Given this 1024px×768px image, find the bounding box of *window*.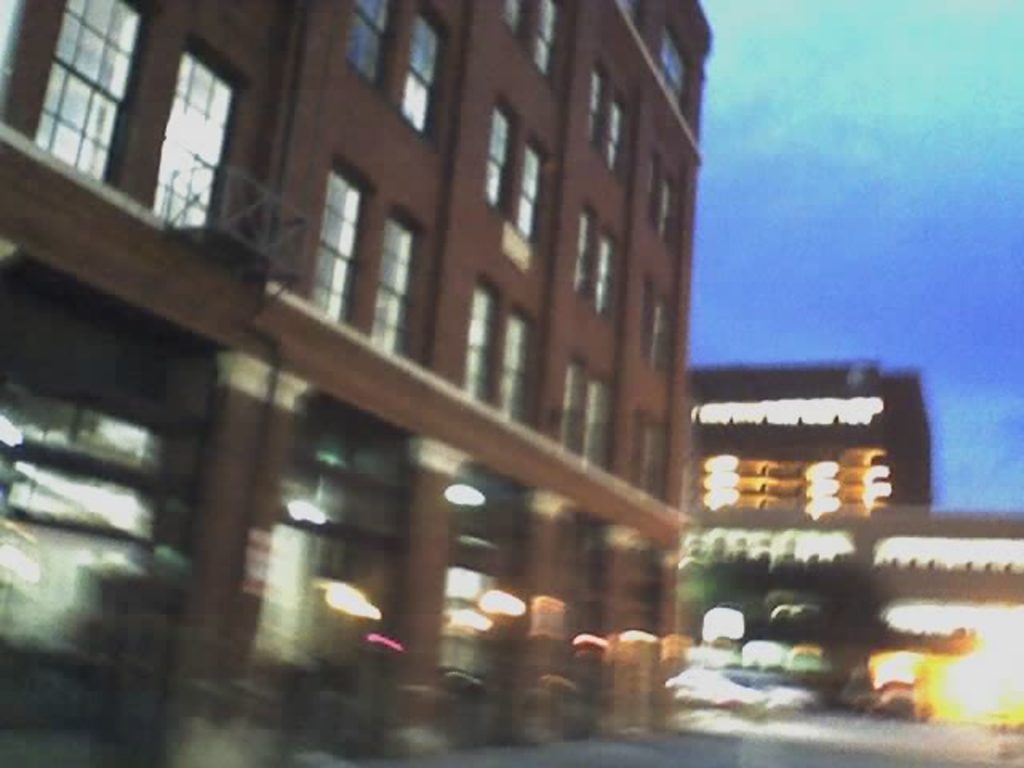
bbox=[483, 94, 520, 206].
